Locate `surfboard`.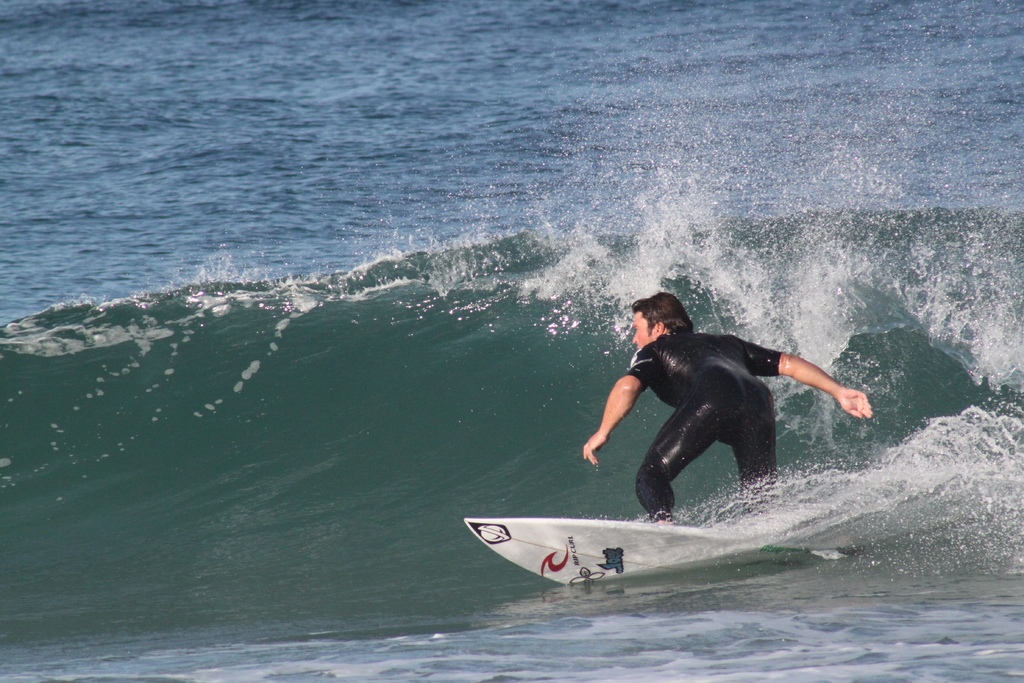
Bounding box: left=462, top=518, right=723, bottom=587.
